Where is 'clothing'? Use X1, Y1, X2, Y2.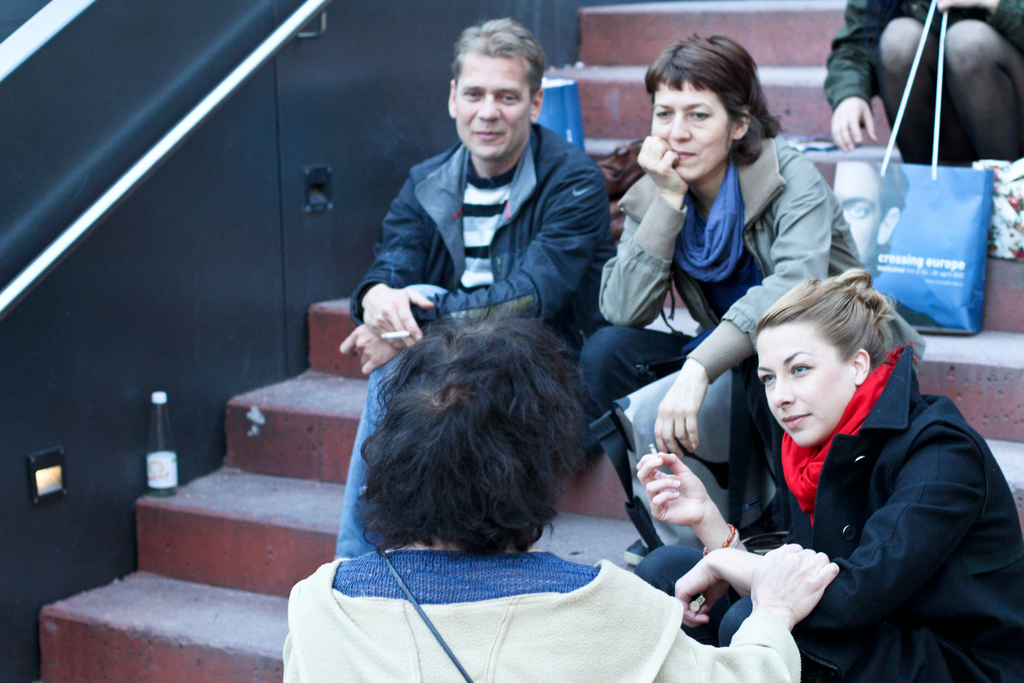
576, 136, 930, 550.
